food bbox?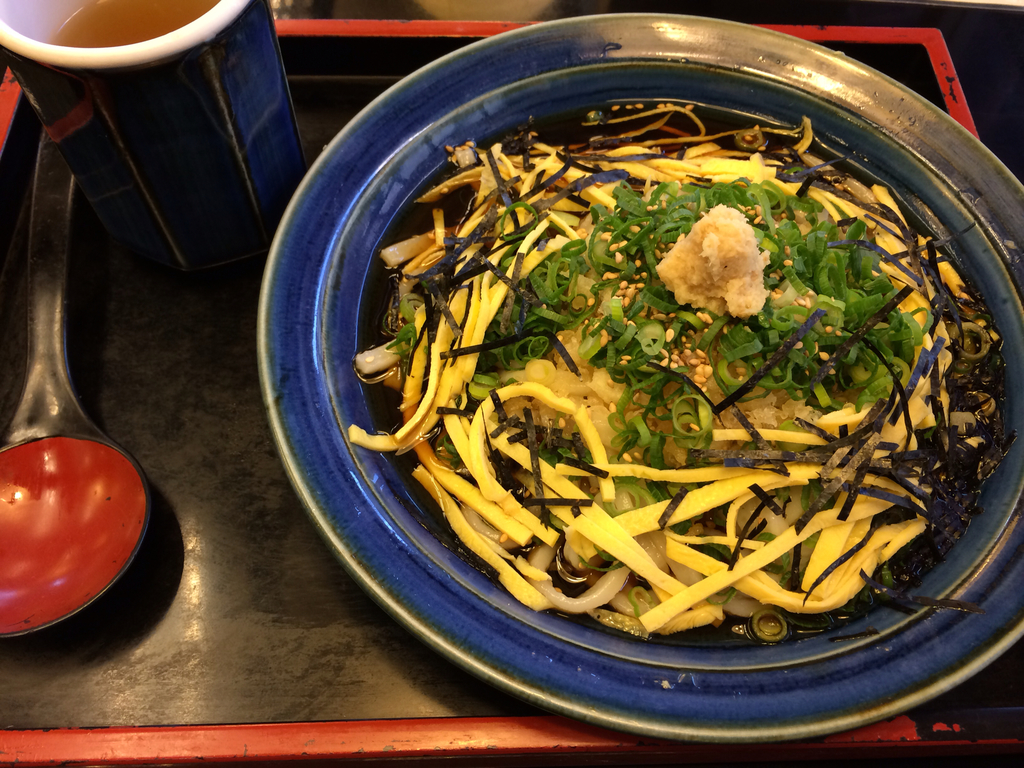
[342, 51, 999, 660]
